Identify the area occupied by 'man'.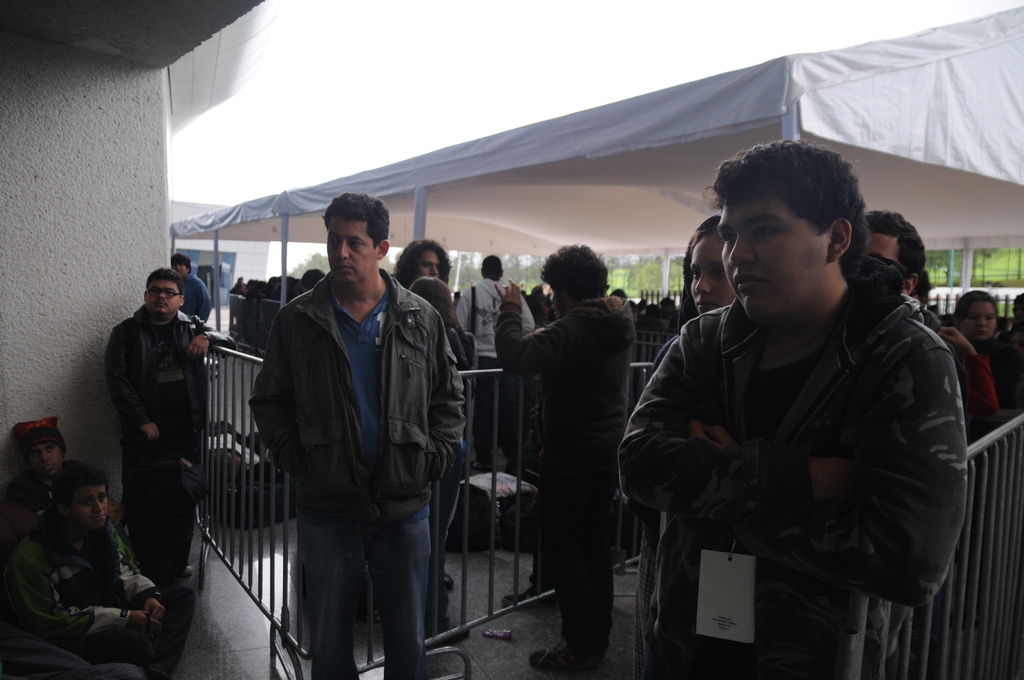
Area: 103, 266, 209, 592.
